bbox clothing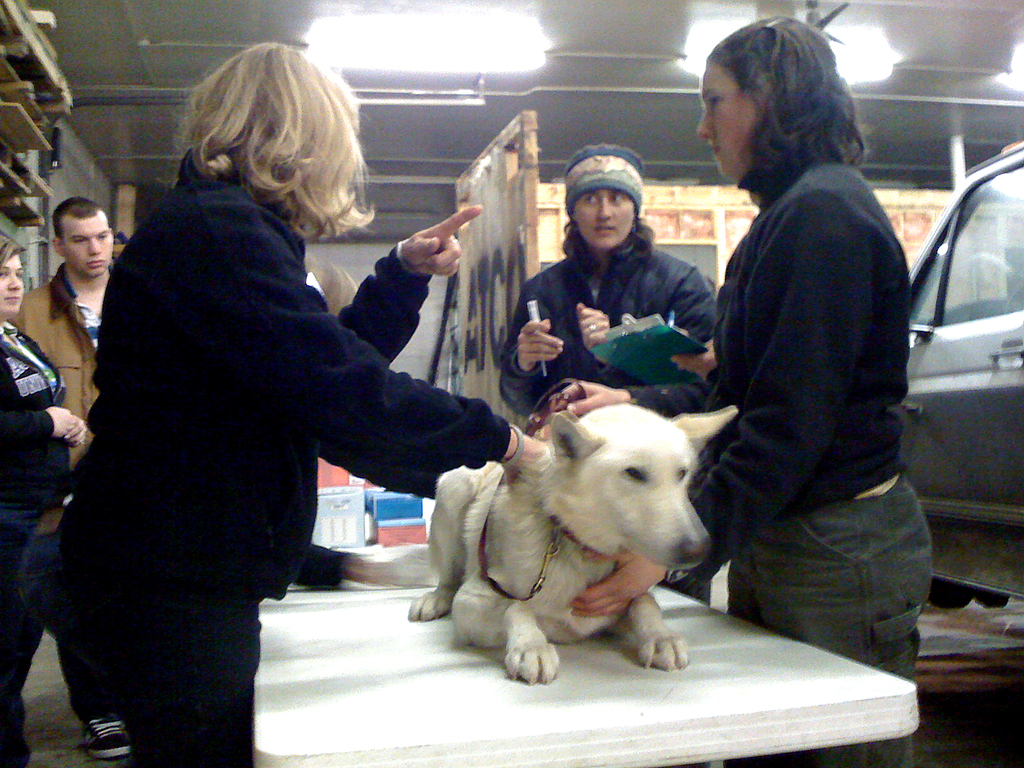
<region>294, 544, 356, 590</region>
